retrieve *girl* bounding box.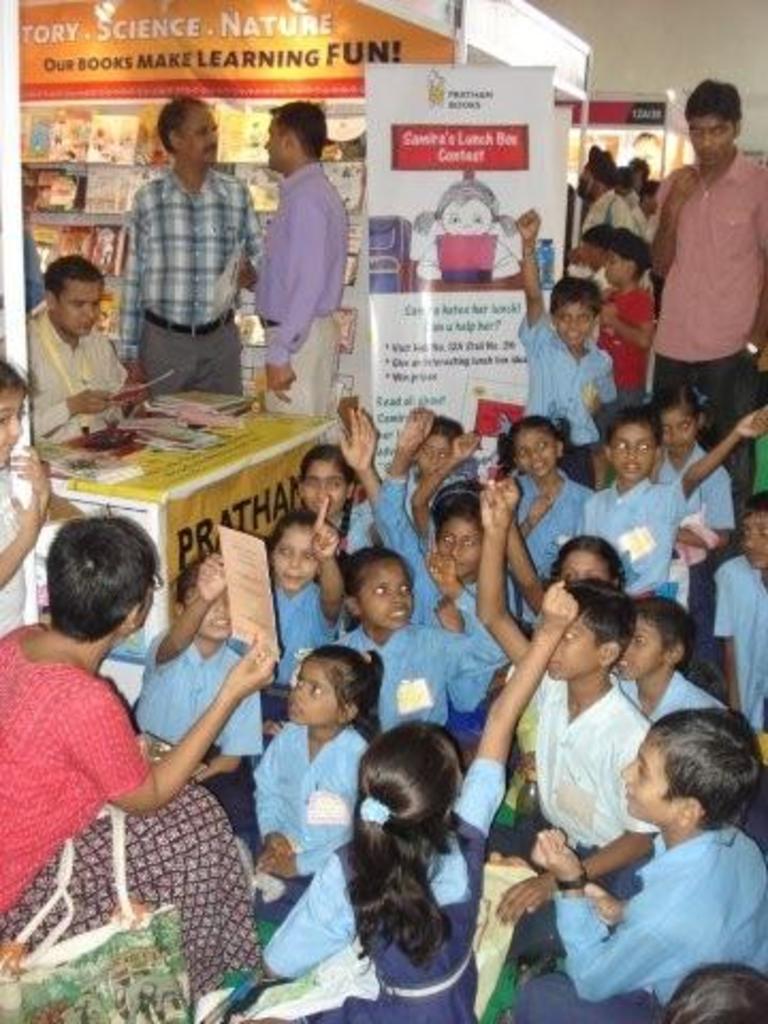
Bounding box: x1=250, y1=644, x2=382, y2=924.
